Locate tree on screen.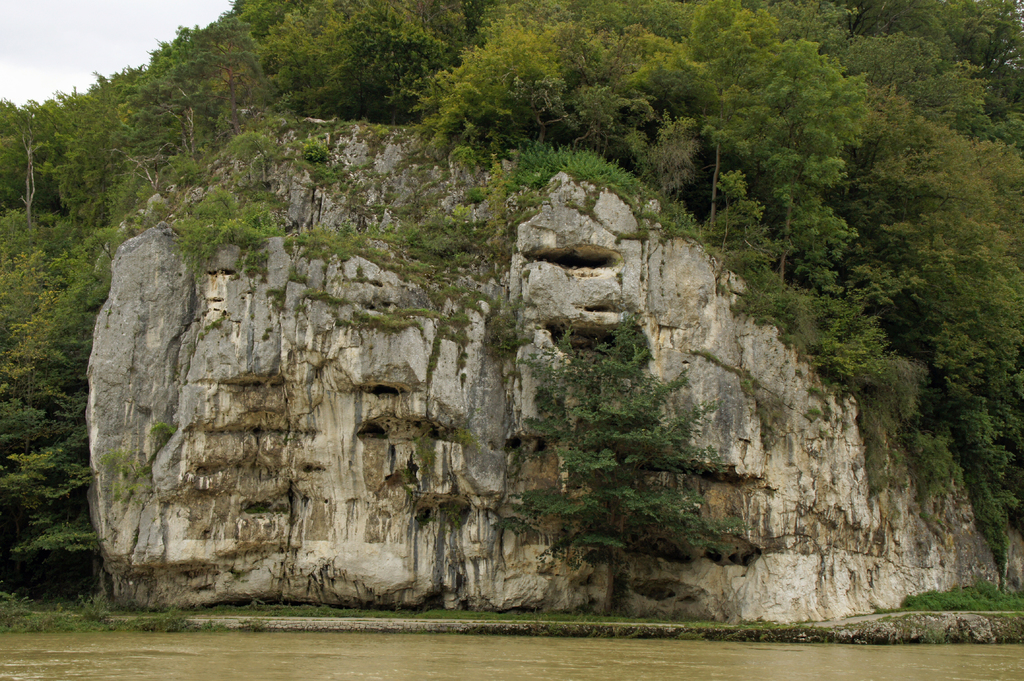
On screen at rect(508, 324, 728, 613).
